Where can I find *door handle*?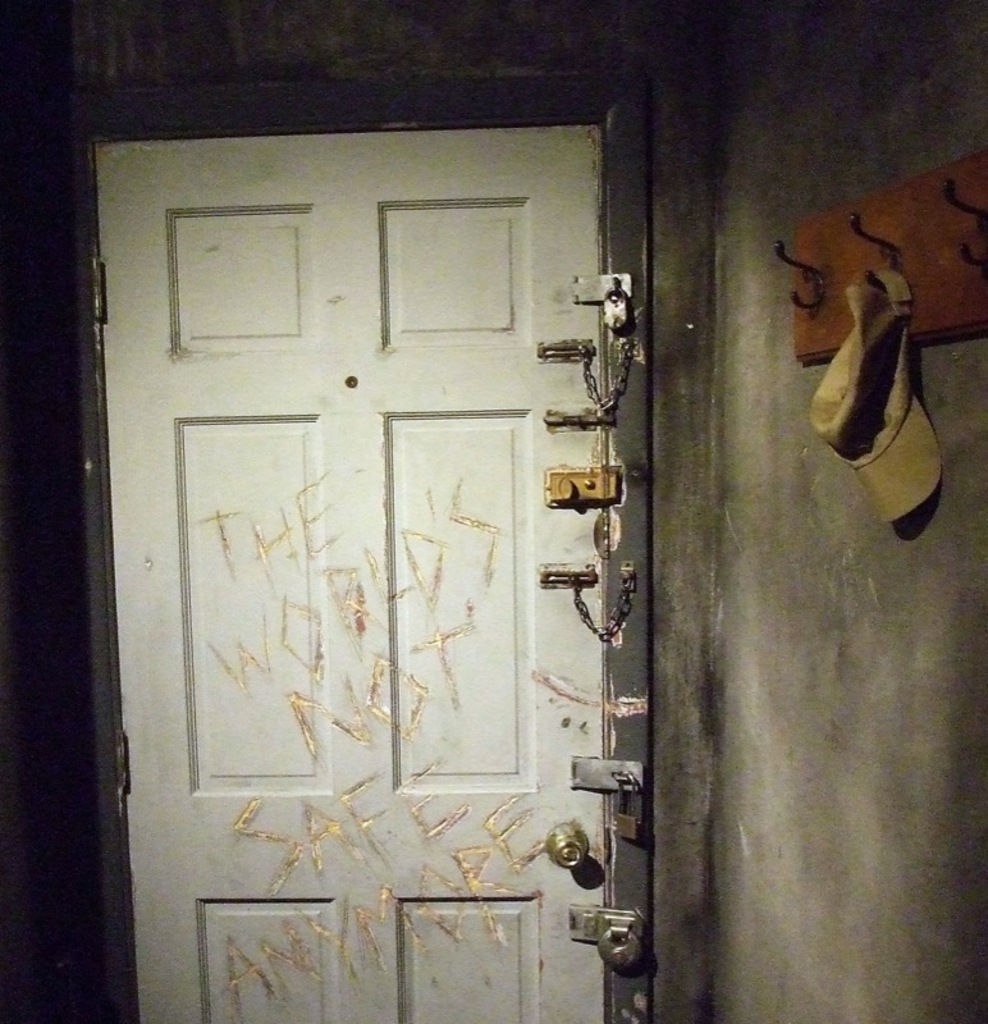
You can find it at locate(540, 466, 625, 515).
